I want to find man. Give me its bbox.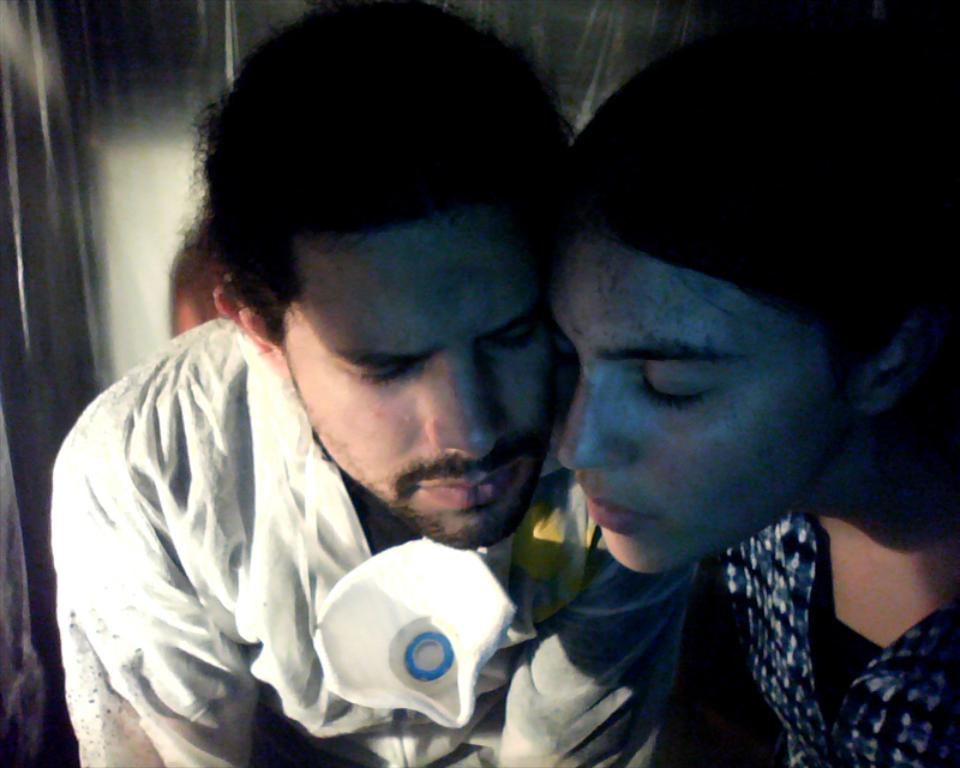
region(67, 40, 674, 767).
